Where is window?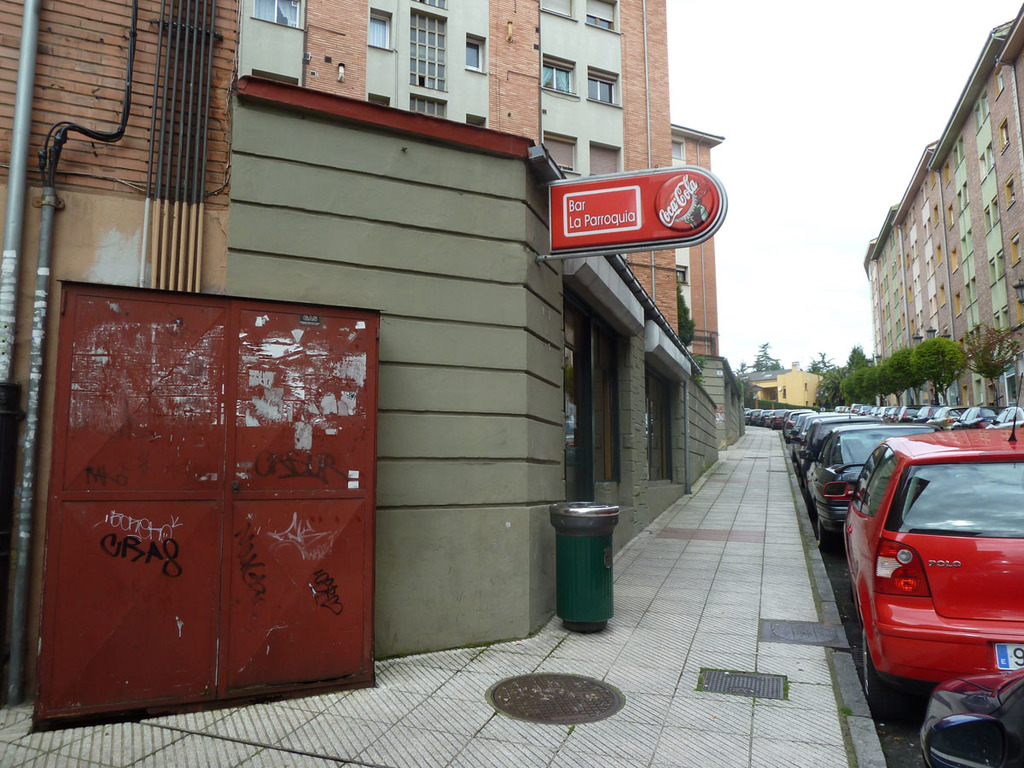
region(472, 37, 491, 70).
